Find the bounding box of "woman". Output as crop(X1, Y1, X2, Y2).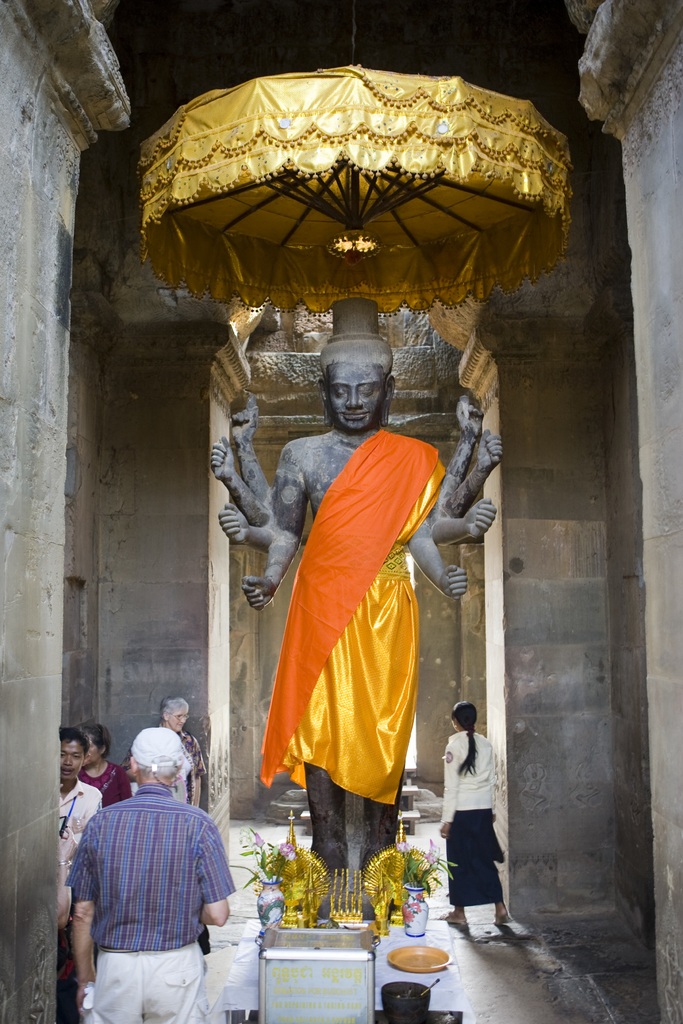
crop(436, 701, 507, 920).
